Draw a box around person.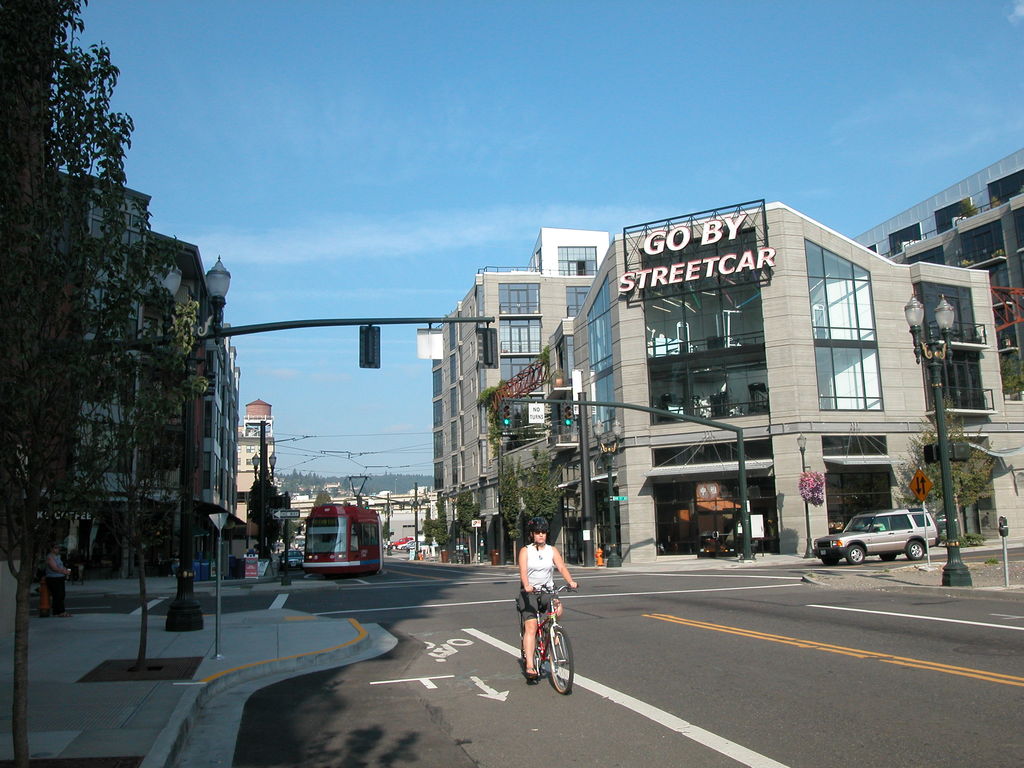
[x1=510, y1=515, x2=579, y2=671].
